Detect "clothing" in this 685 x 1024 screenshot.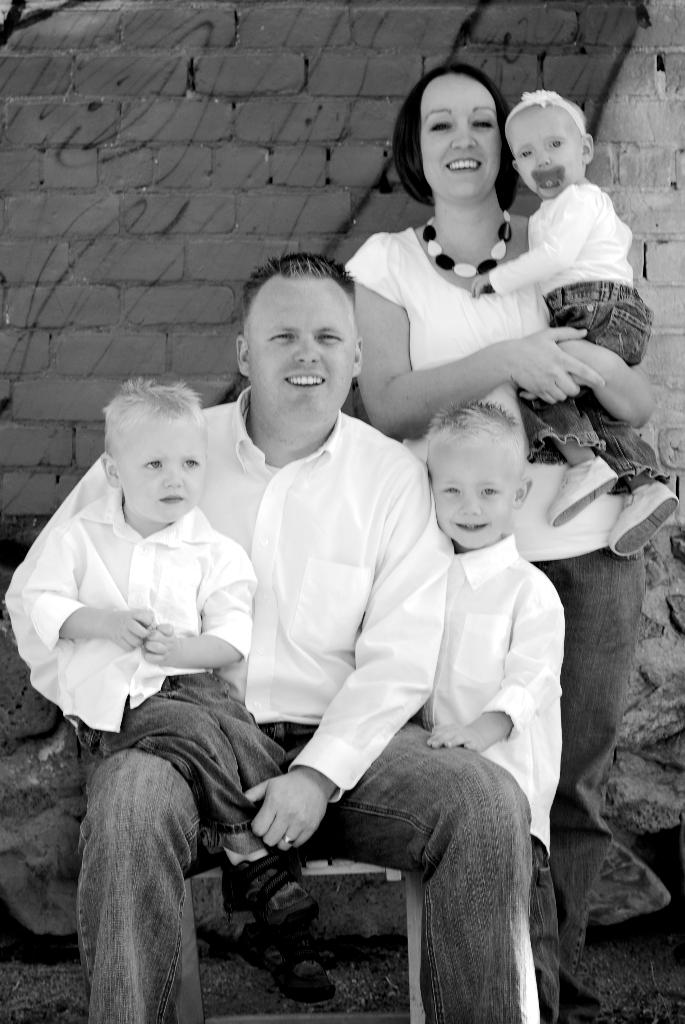
Detection: BBox(414, 525, 567, 853).
